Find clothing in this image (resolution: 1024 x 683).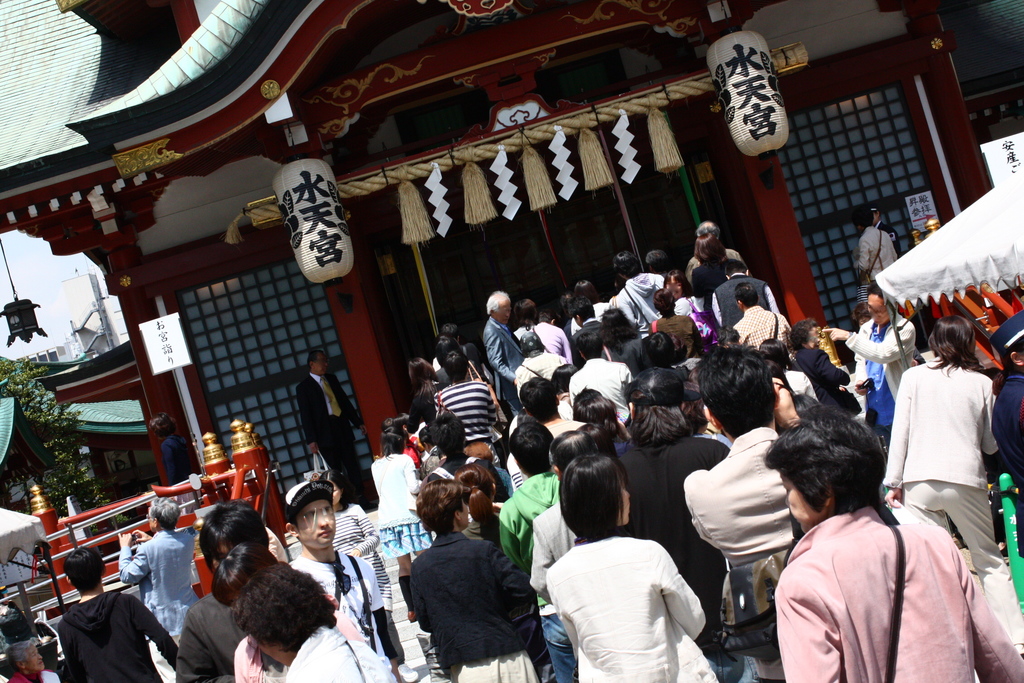
[left=497, top=460, right=568, bottom=562].
